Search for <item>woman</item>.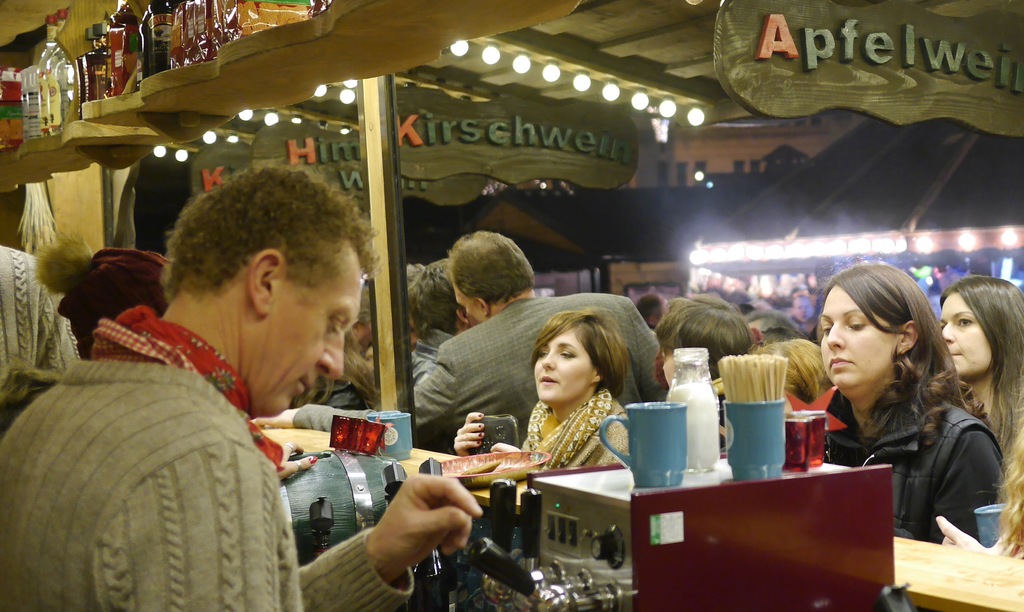
Found at crop(820, 253, 1005, 547).
